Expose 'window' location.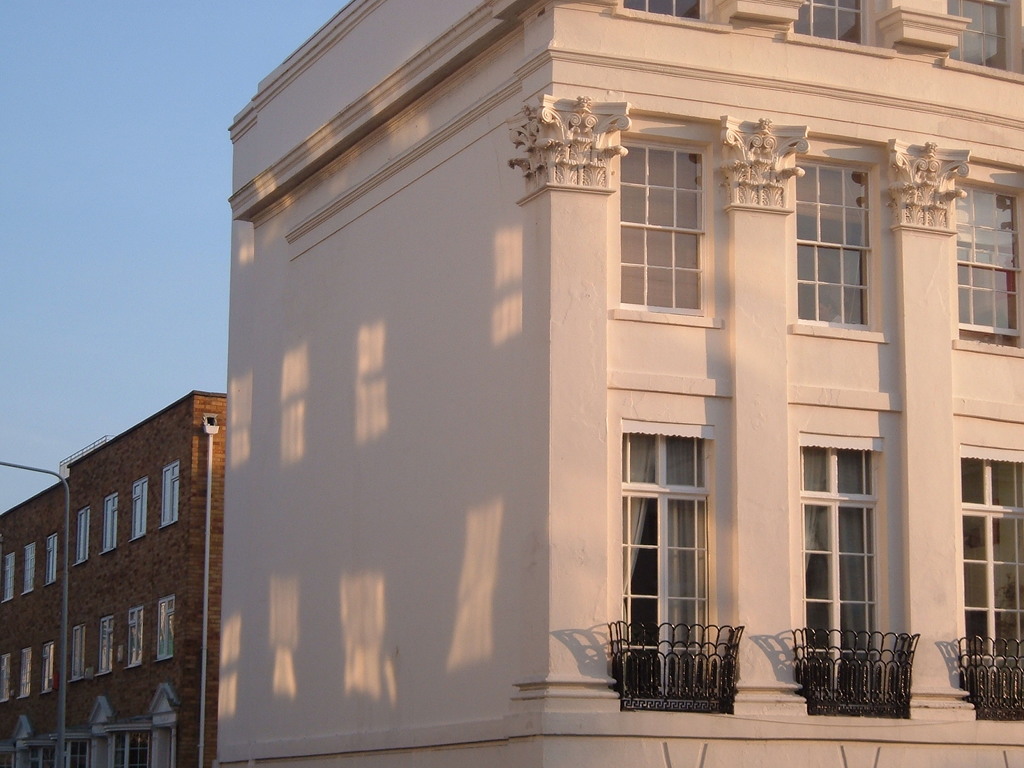
Exposed at region(102, 495, 123, 553).
